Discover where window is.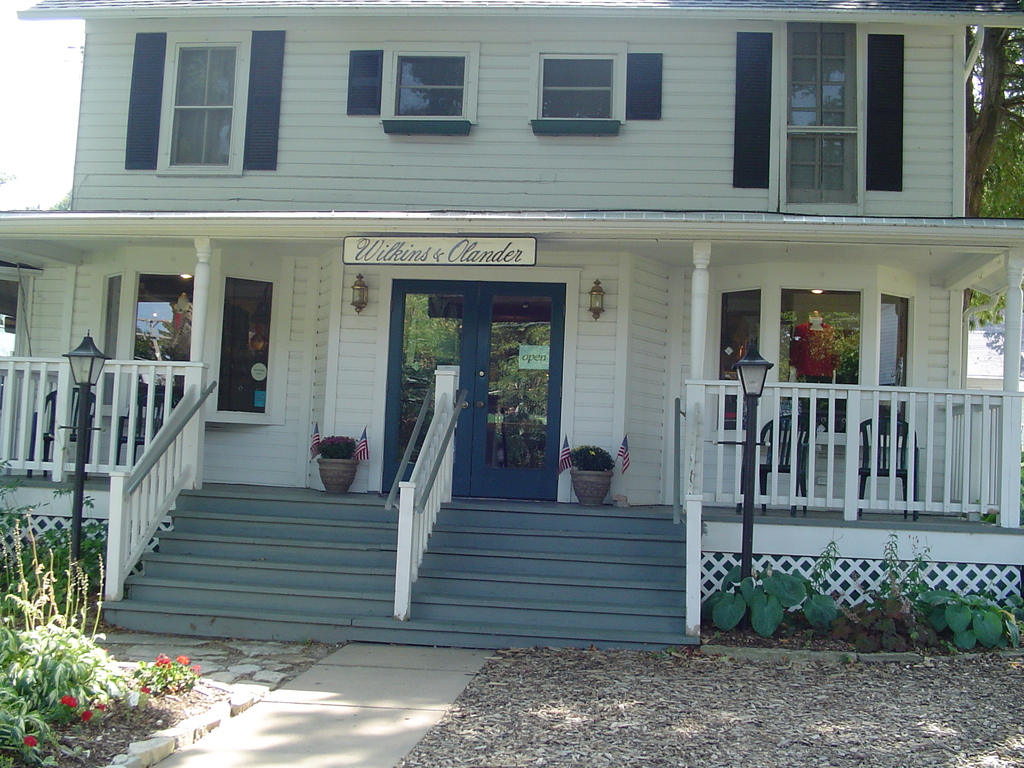
Discovered at bbox=[134, 29, 280, 176].
